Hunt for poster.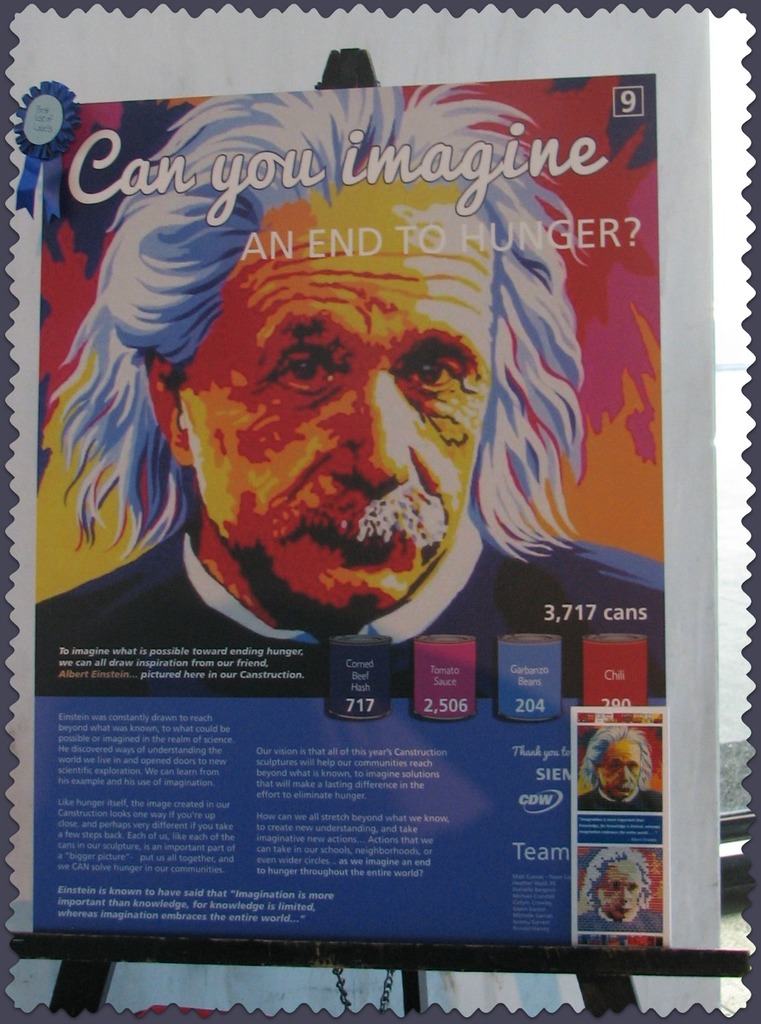
Hunted down at 0:0:760:1023.
